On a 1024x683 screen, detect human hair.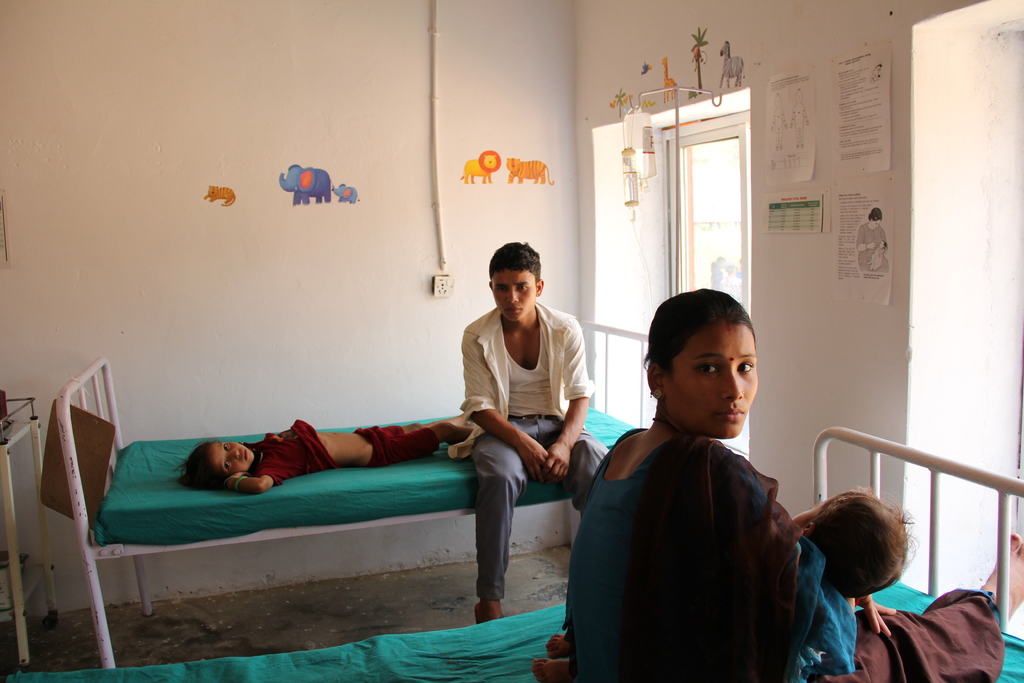
l=824, t=507, r=921, b=610.
